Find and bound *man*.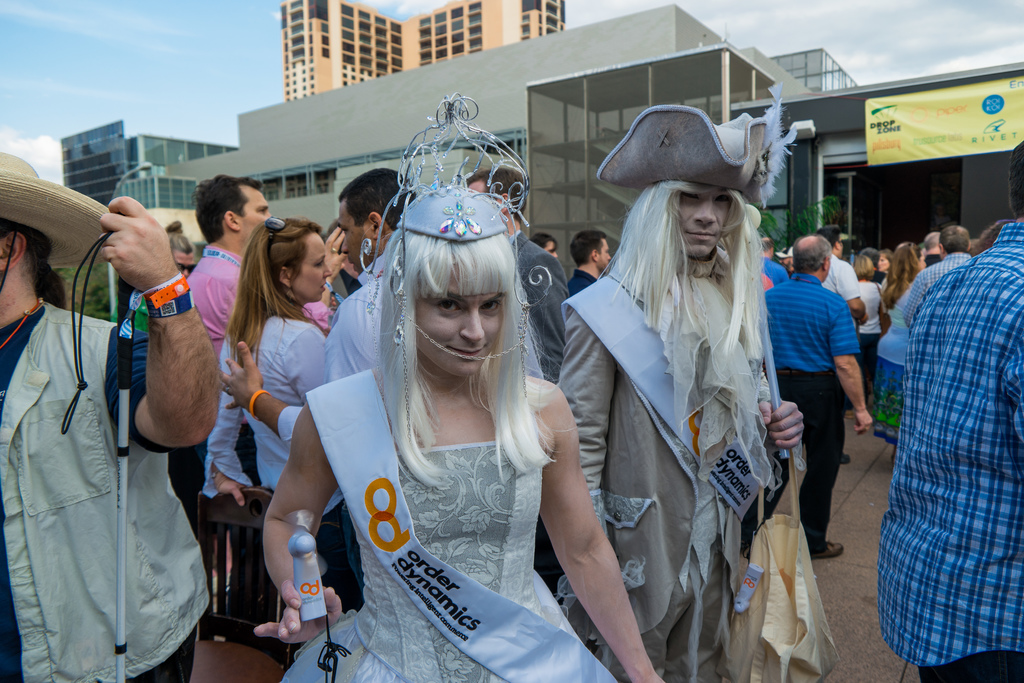
Bound: (left=739, top=235, right=873, bottom=562).
